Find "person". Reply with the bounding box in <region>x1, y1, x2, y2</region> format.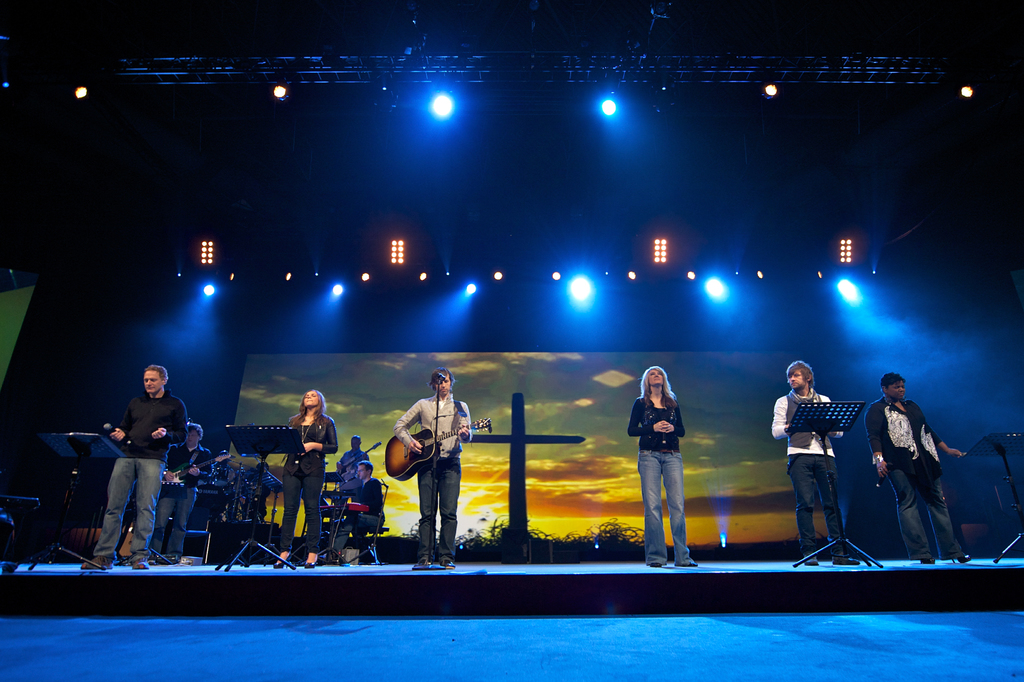
<region>274, 387, 337, 567</region>.
